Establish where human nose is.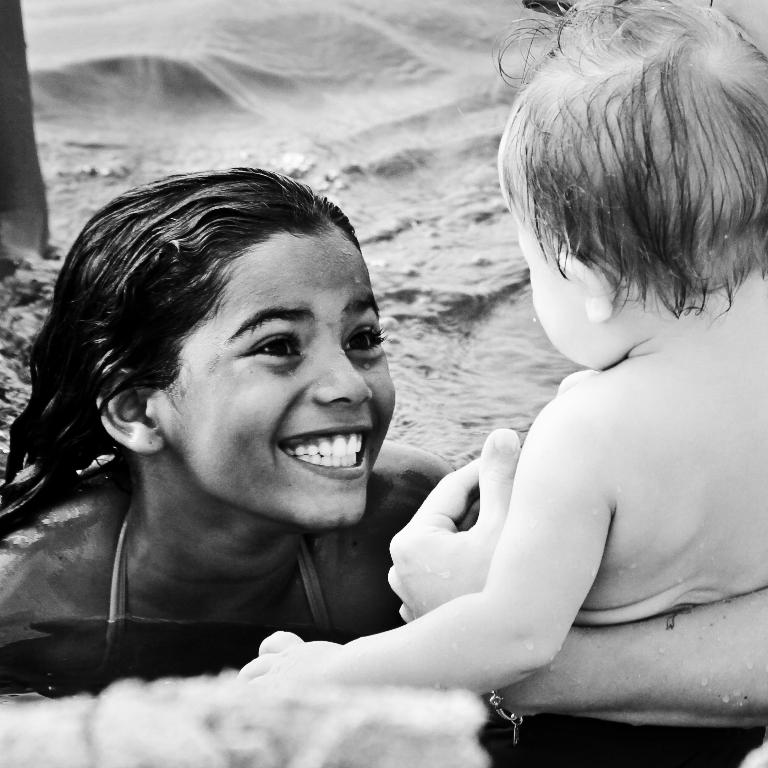
Established at (x1=311, y1=339, x2=372, y2=407).
